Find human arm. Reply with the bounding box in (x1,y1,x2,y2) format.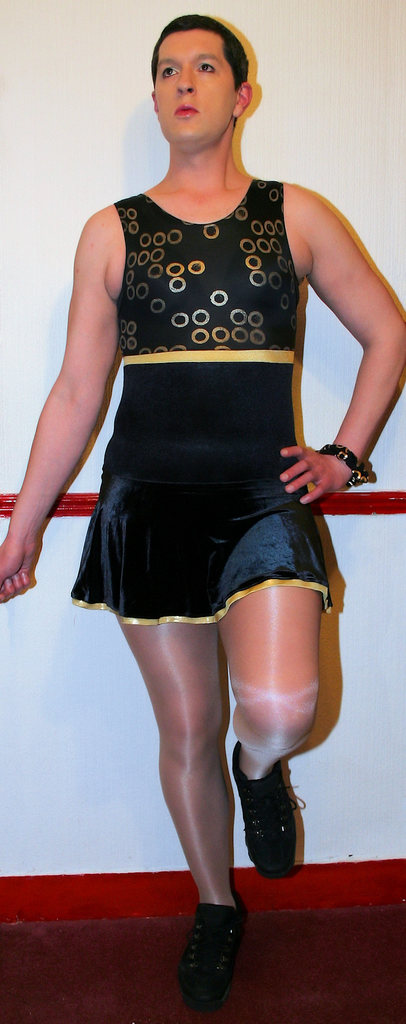
(298,221,393,489).
